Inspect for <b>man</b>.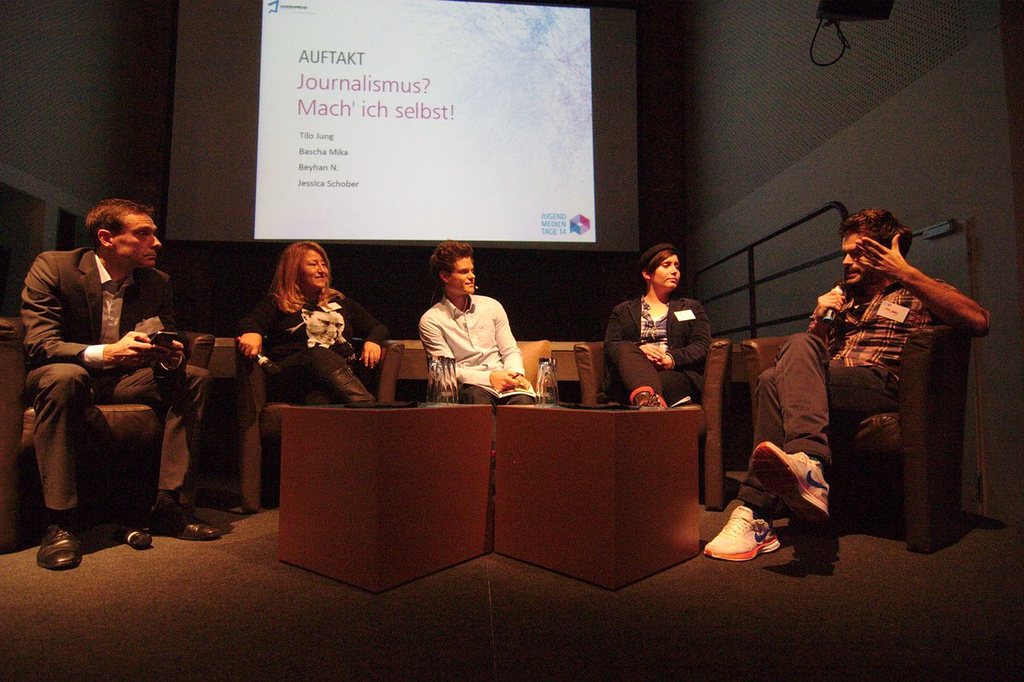
Inspection: {"x1": 415, "y1": 241, "x2": 542, "y2": 405}.
